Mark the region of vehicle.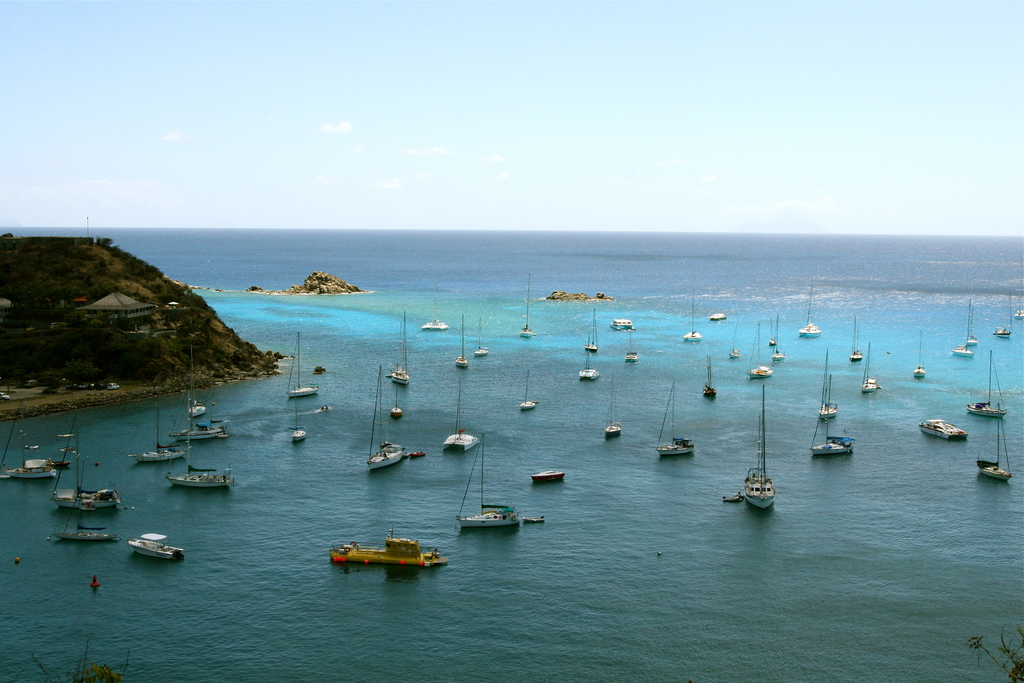
Region: (127,536,184,559).
